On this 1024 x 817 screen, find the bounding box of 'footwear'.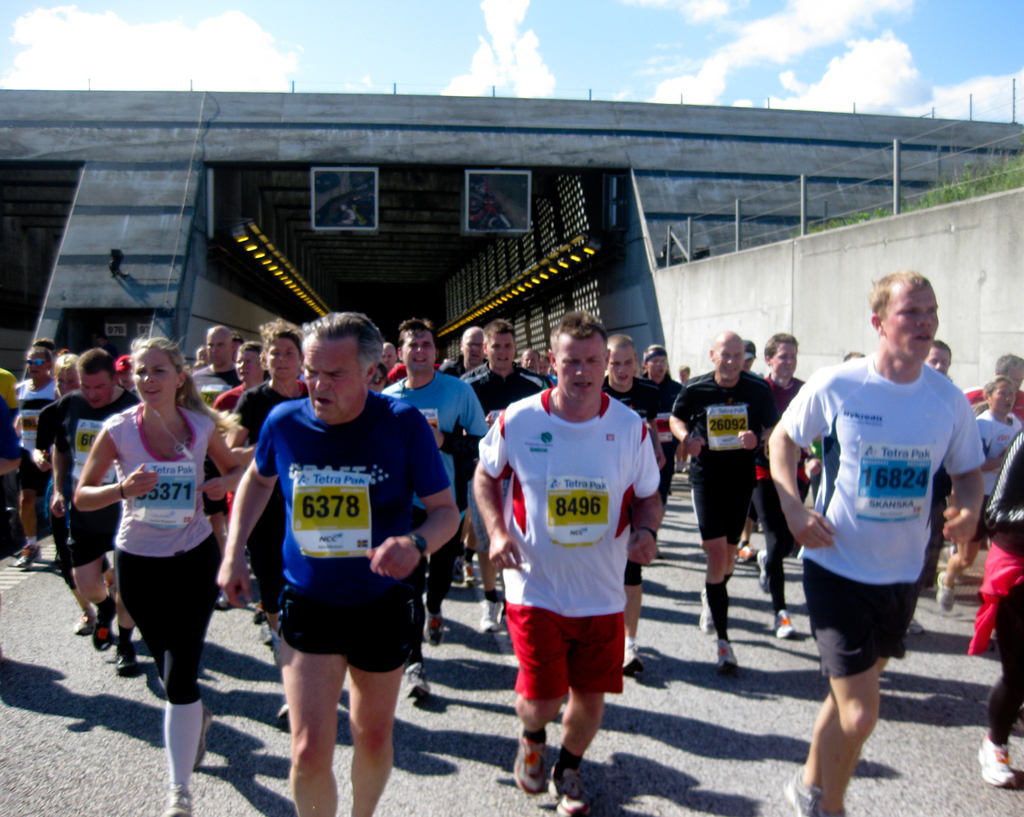
Bounding box: l=784, t=766, r=819, b=816.
